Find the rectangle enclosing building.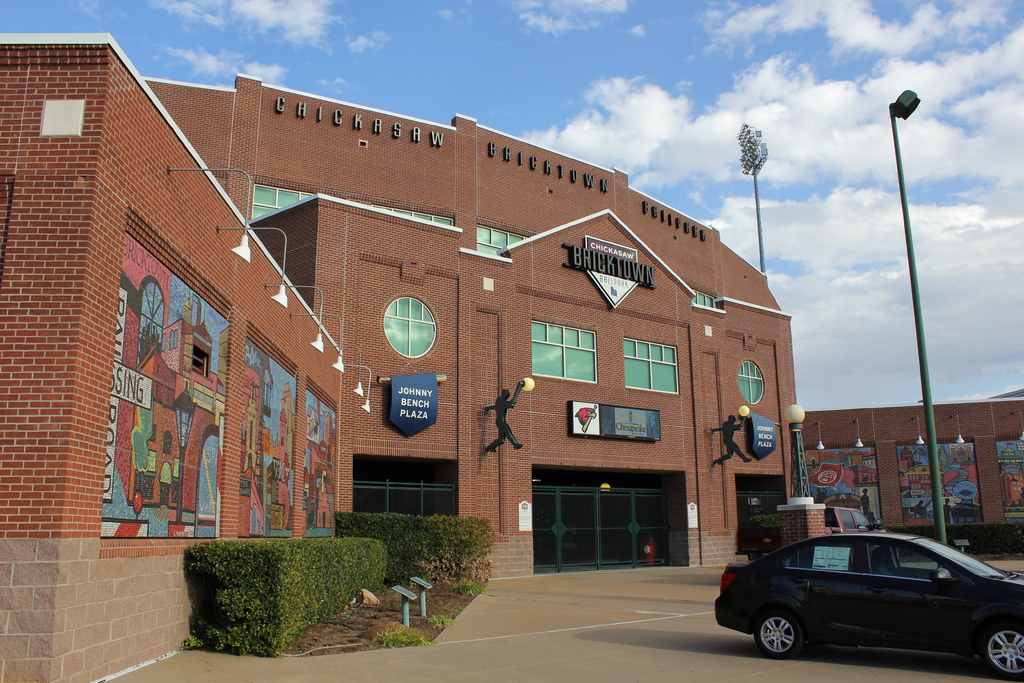
x1=0, y1=31, x2=1023, y2=682.
